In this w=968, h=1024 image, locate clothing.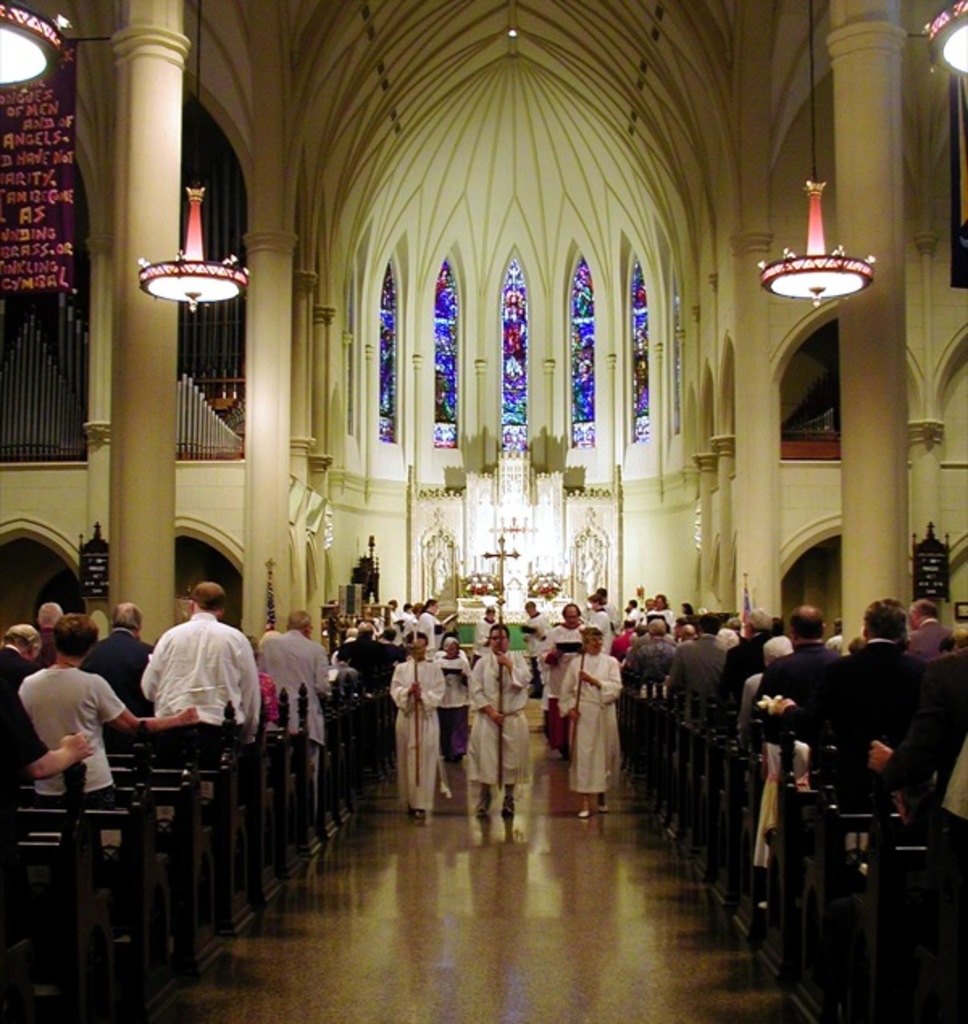
Bounding box: 0/682/50/808.
